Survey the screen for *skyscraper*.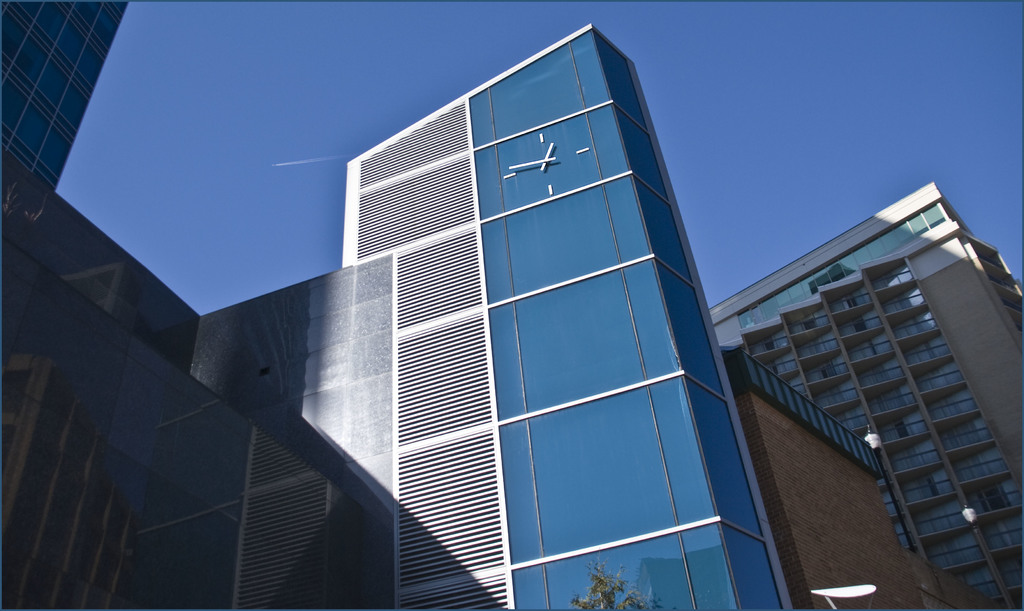
Survey found: [left=727, top=151, right=1023, bottom=592].
